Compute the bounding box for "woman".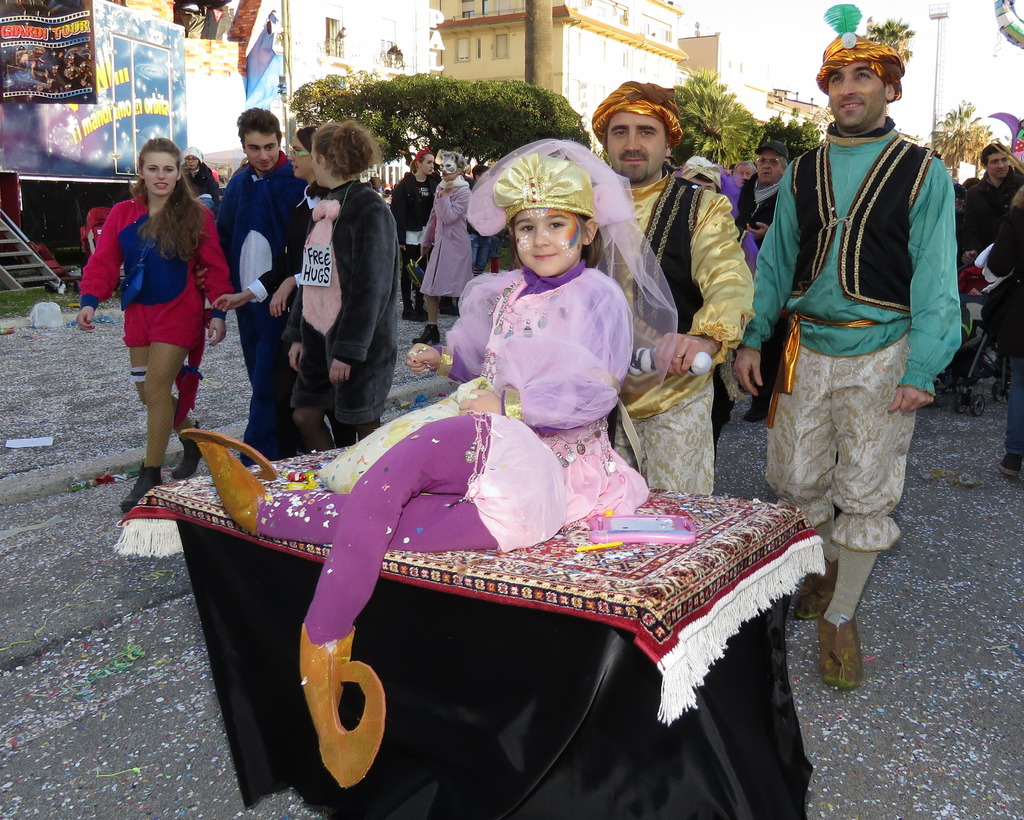
x1=417 y1=142 x2=481 y2=352.
